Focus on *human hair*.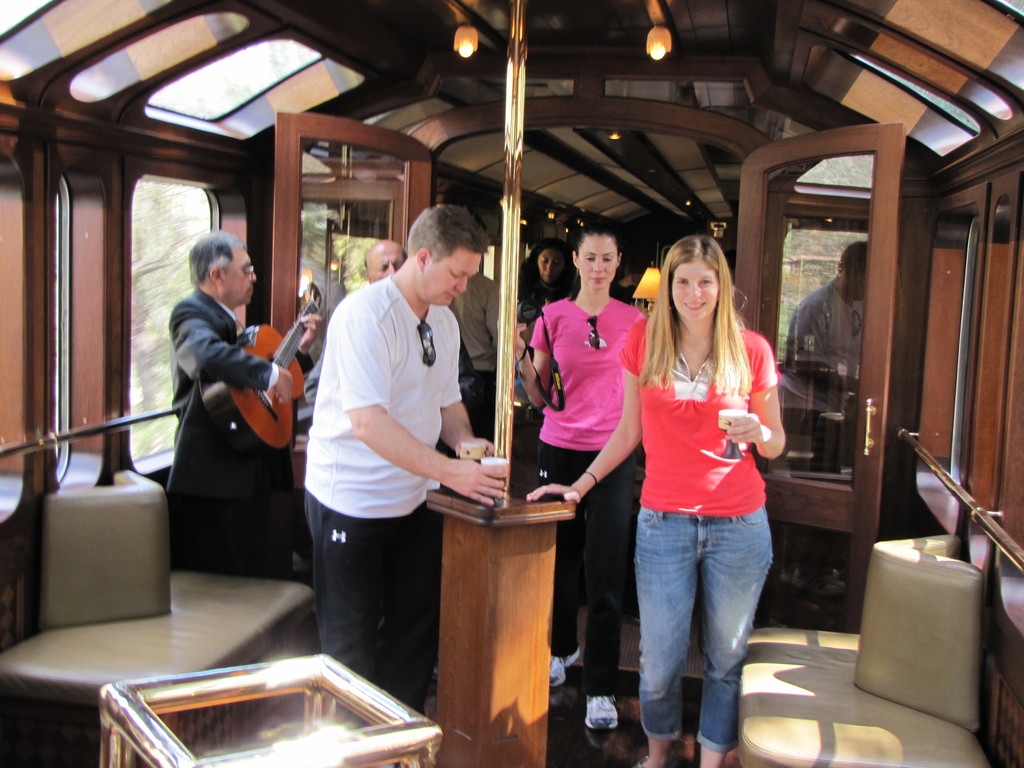
Focused at 406 205 490 262.
